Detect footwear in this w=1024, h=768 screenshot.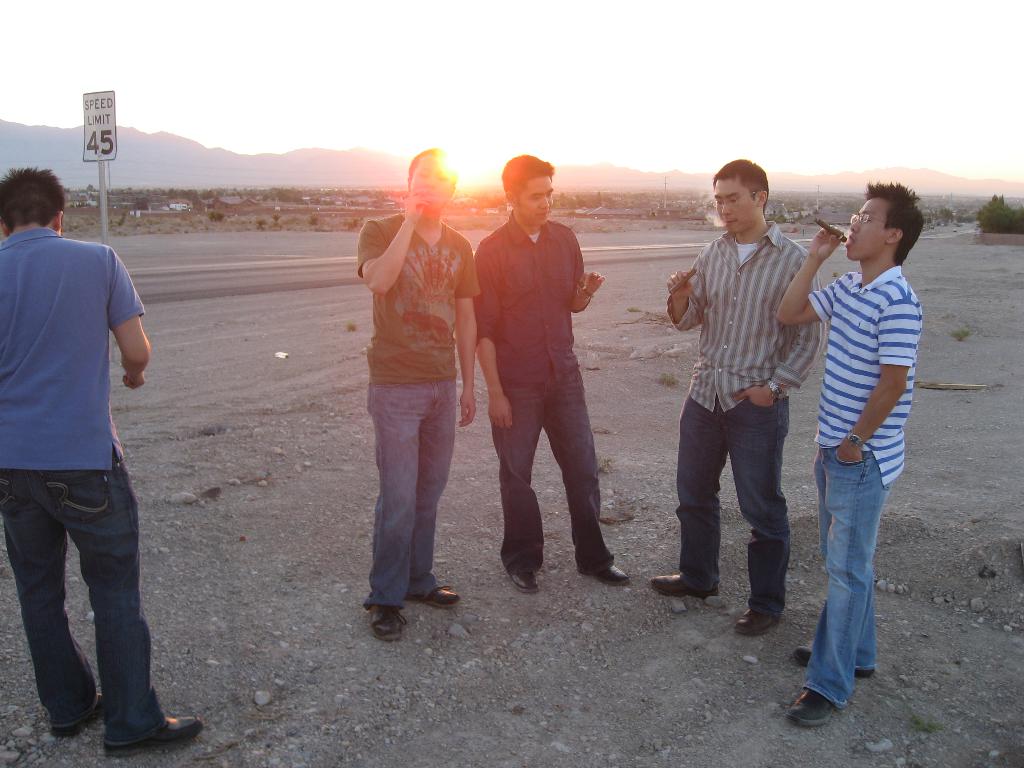
Detection: 593 564 628 586.
